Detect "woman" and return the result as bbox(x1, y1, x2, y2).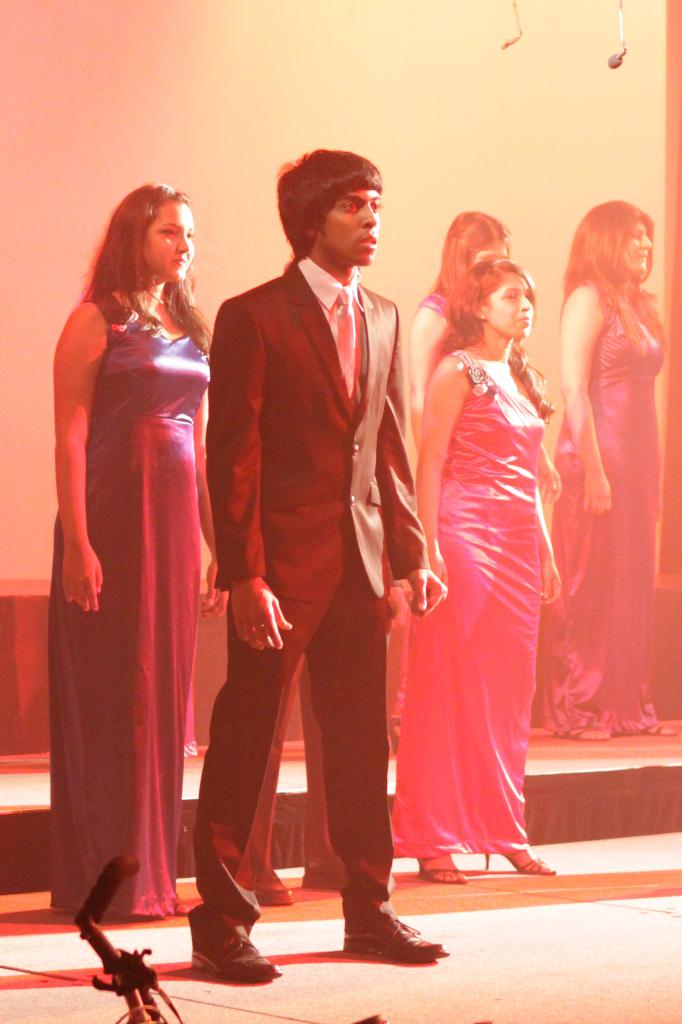
bbox(408, 264, 573, 900).
